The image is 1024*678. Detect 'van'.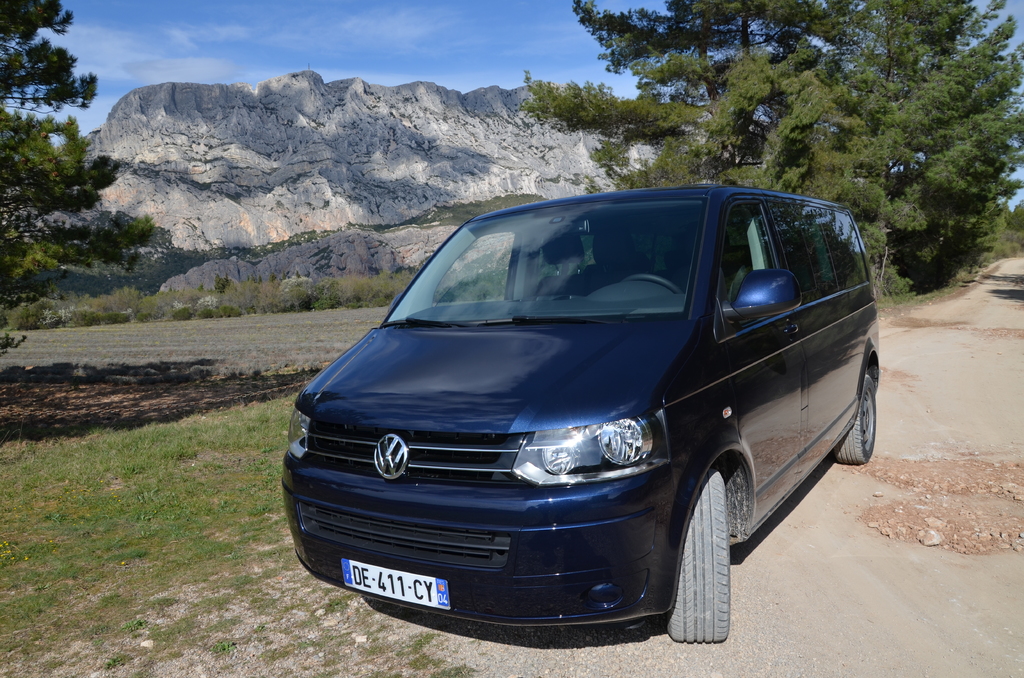
Detection: bbox(277, 182, 886, 642).
